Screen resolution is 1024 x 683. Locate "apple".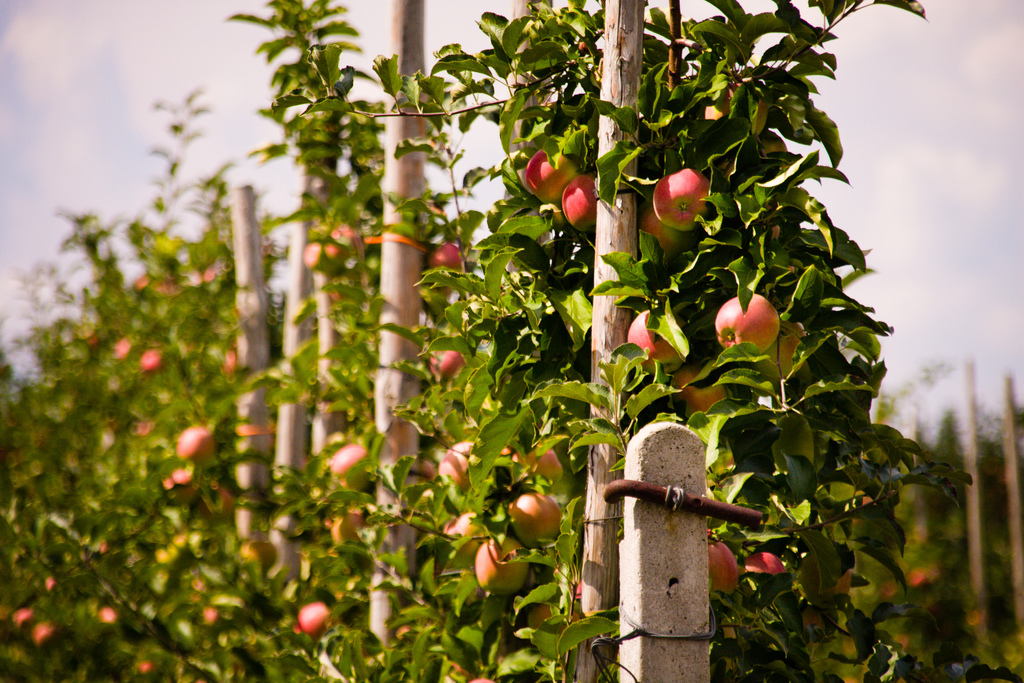
bbox=(470, 533, 533, 595).
